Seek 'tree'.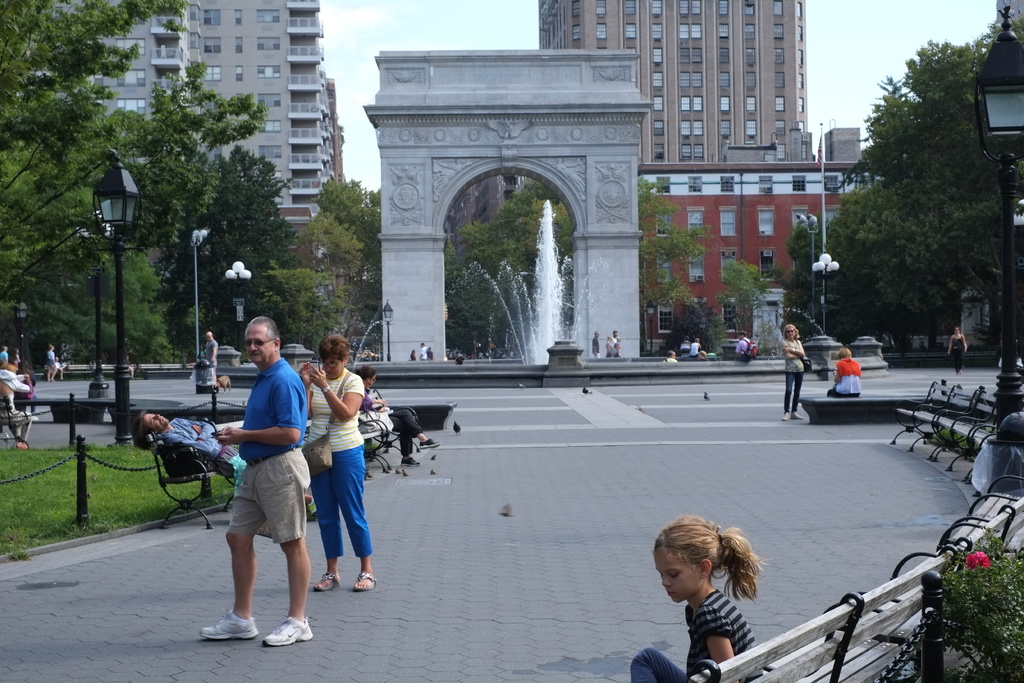
Rect(644, 169, 719, 325).
